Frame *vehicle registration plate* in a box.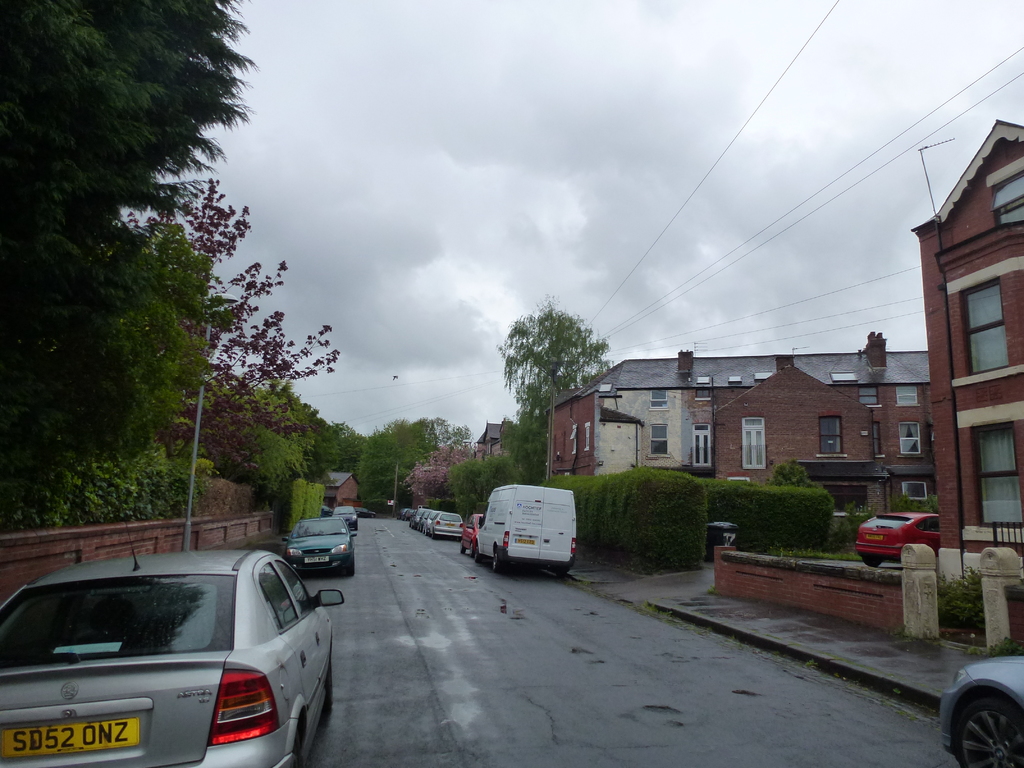
302 550 323 565.
